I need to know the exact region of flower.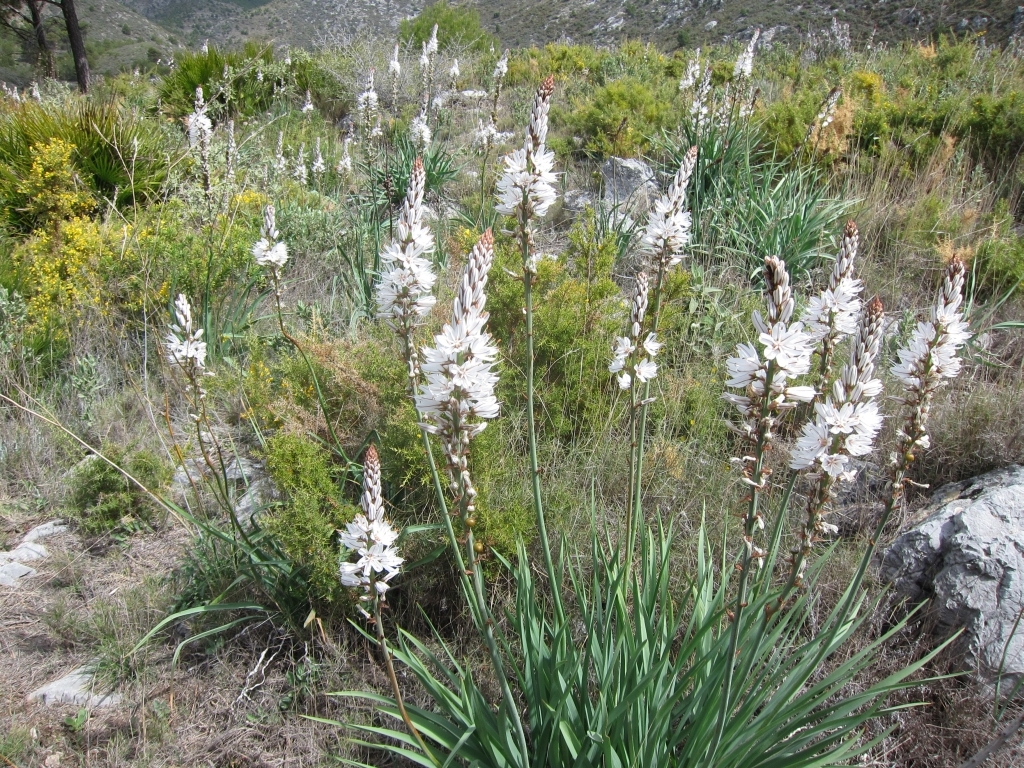
Region: [x1=370, y1=160, x2=445, y2=335].
